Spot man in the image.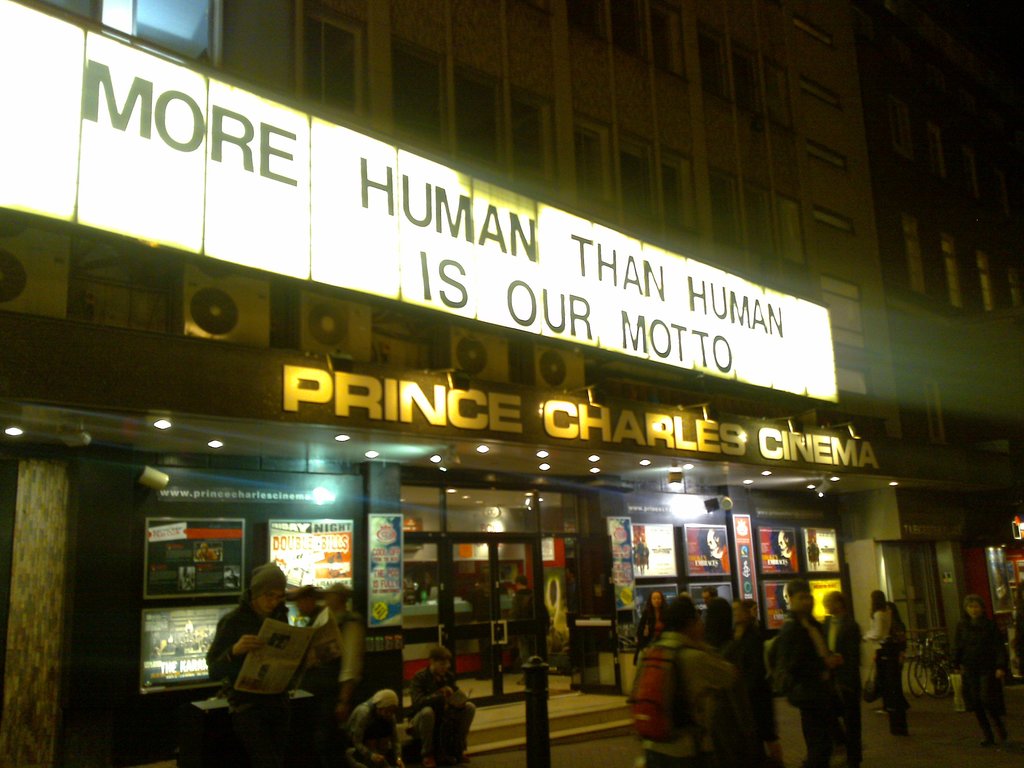
man found at 517:574:543:687.
